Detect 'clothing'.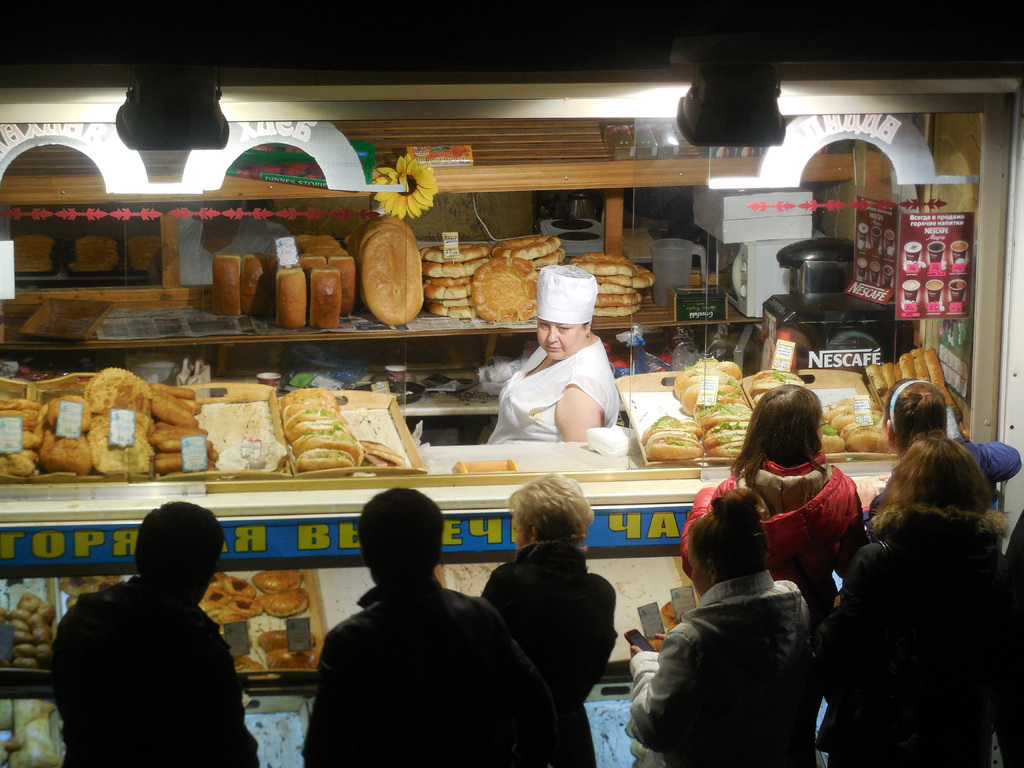
Detected at <box>634,532,833,762</box>.
